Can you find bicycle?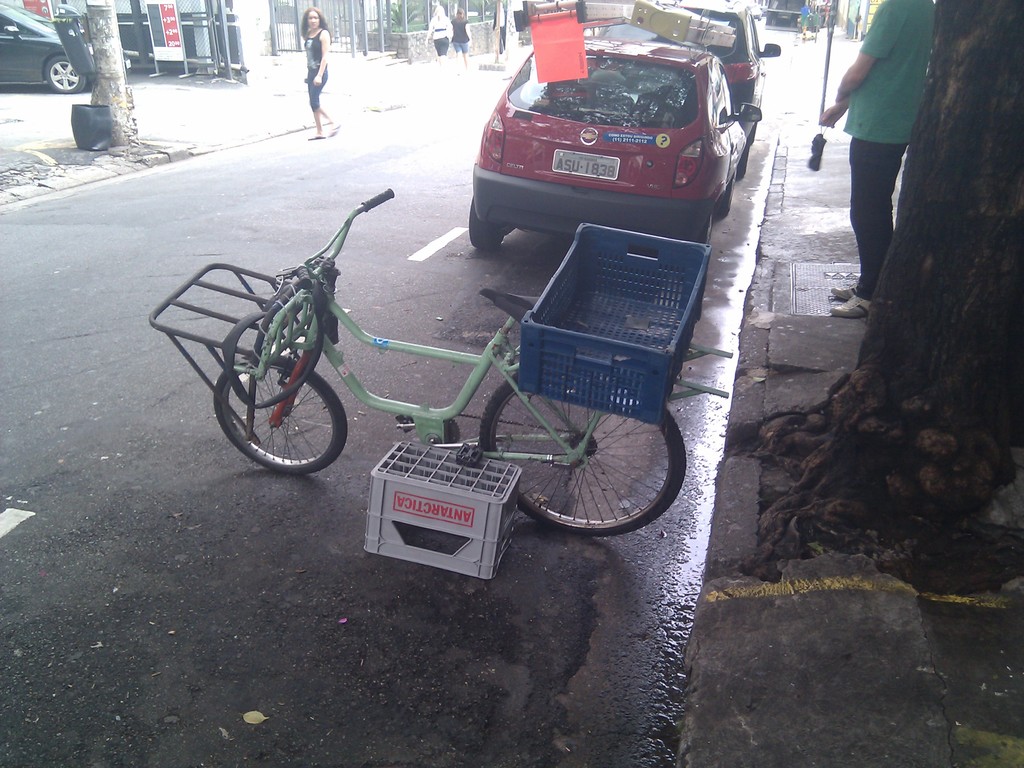
Yes, bounding box: (left=148, top=191, right=689, bottom=533).
